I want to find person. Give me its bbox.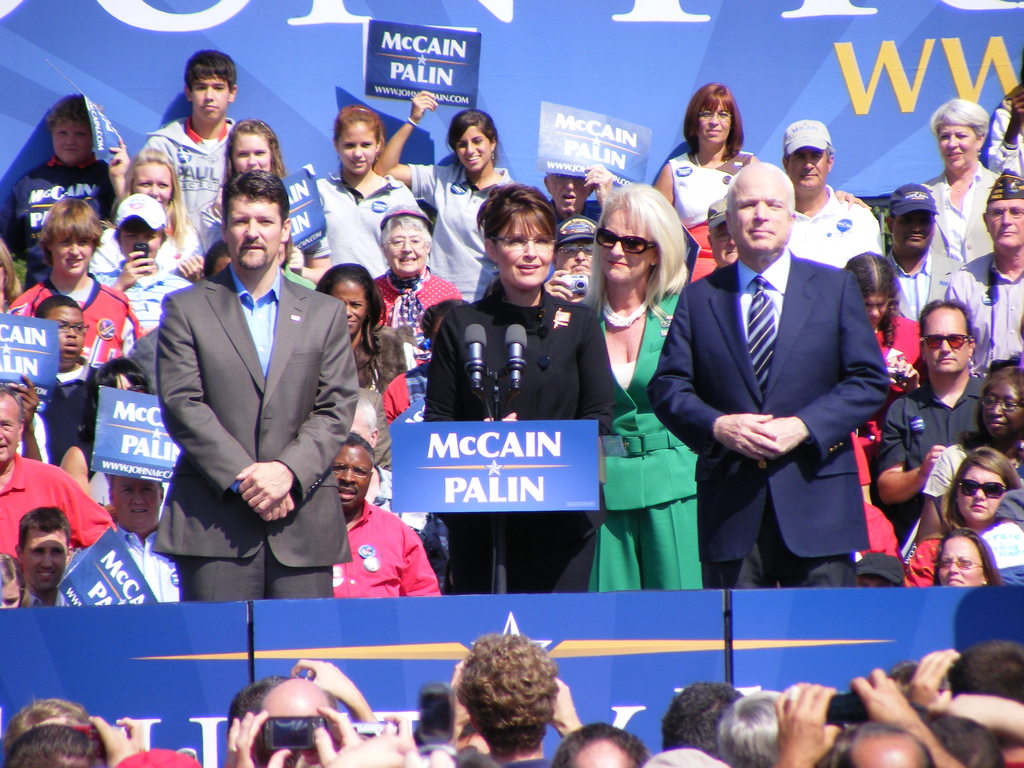
locate(365, 88, 508, 290).
